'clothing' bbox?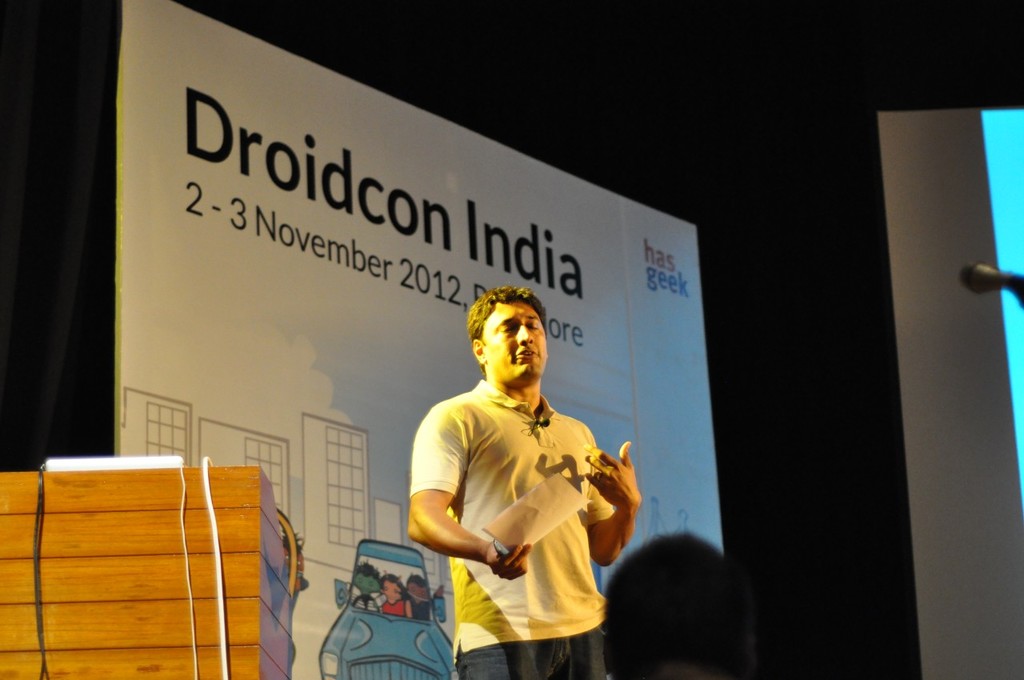
l=410, t=595, r=428, b=624
